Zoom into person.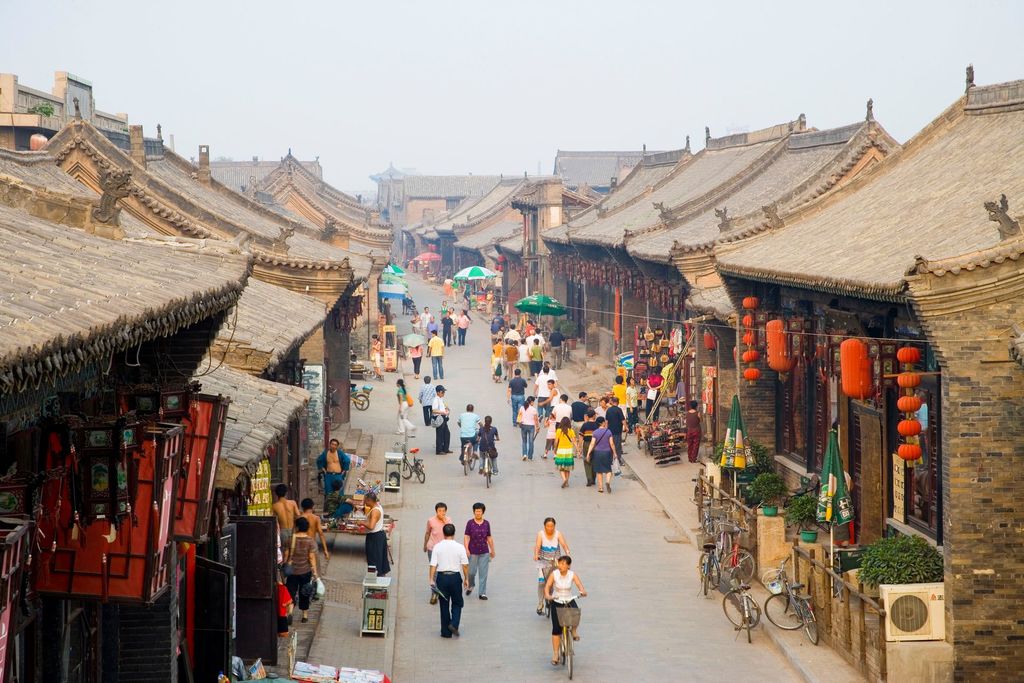
Zoom target: (483,416,502,454).
